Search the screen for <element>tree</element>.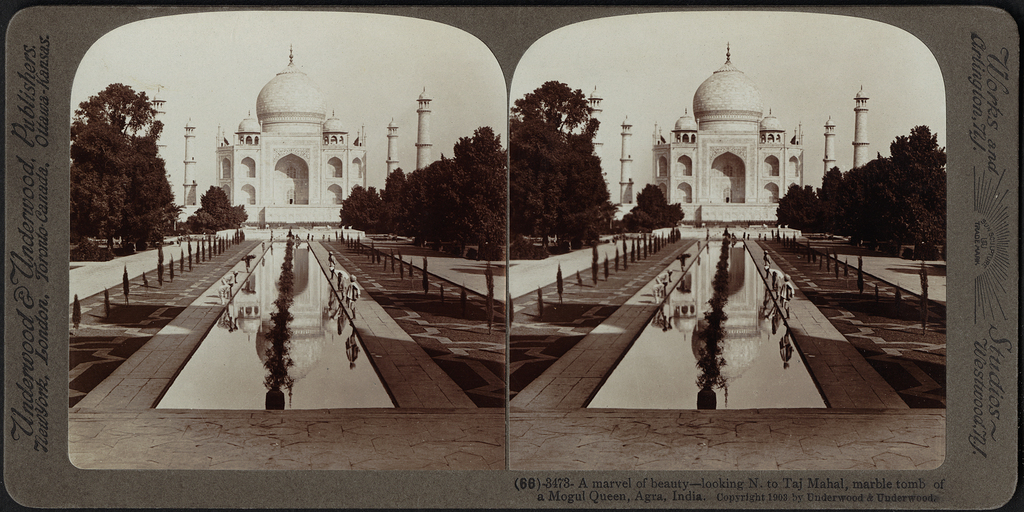
Found at left=55, top=59, right=180, bottom=260.
